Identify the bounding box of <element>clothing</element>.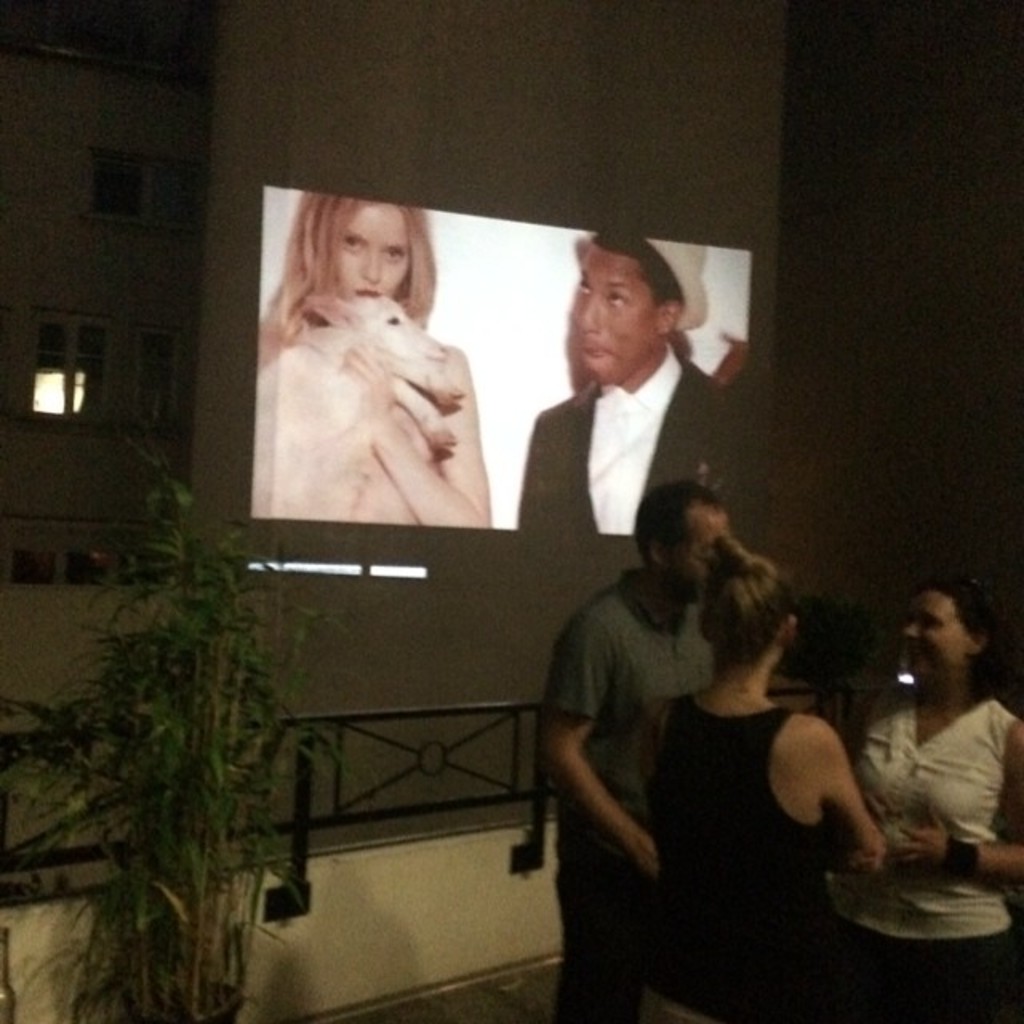
bbox=(819, 693, 1022, 1021).
